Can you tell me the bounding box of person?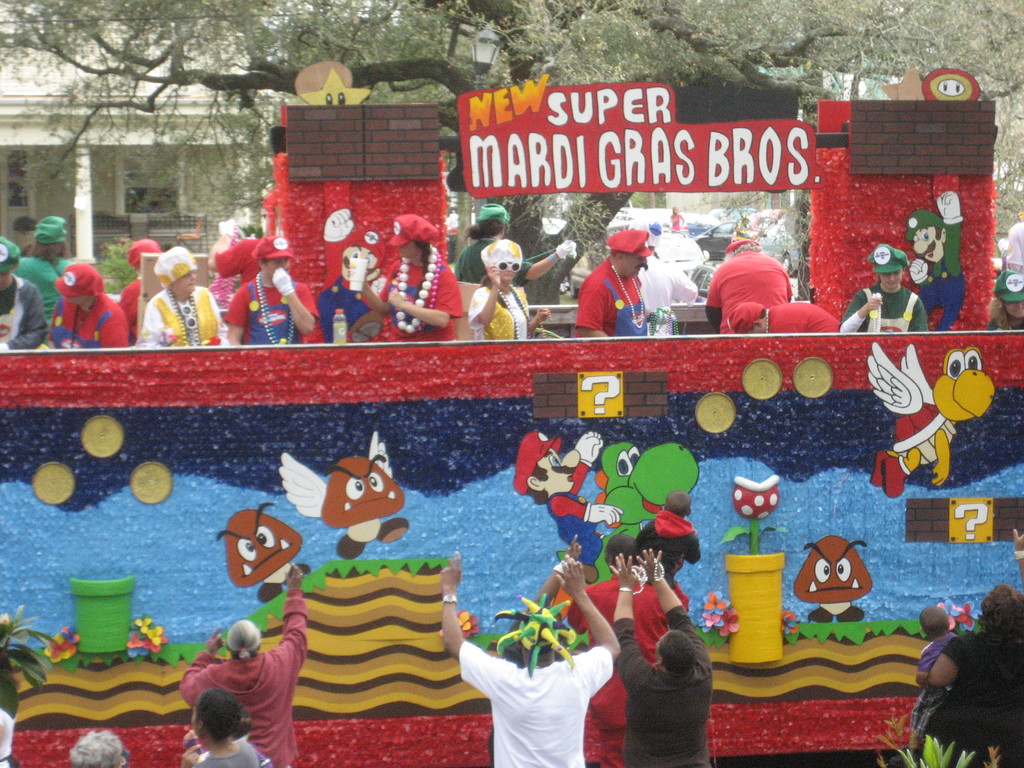
rect(228, 236, 320, 337).
